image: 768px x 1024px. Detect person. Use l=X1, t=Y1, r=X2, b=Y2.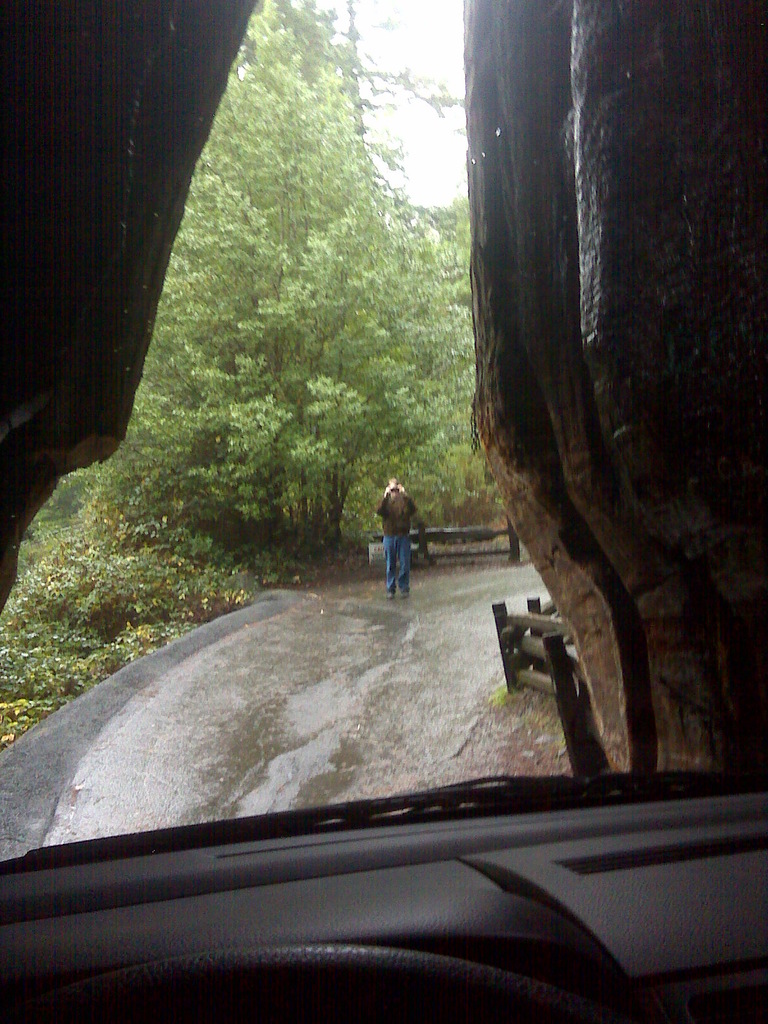
l=376, t=465, r=432, b=592.
